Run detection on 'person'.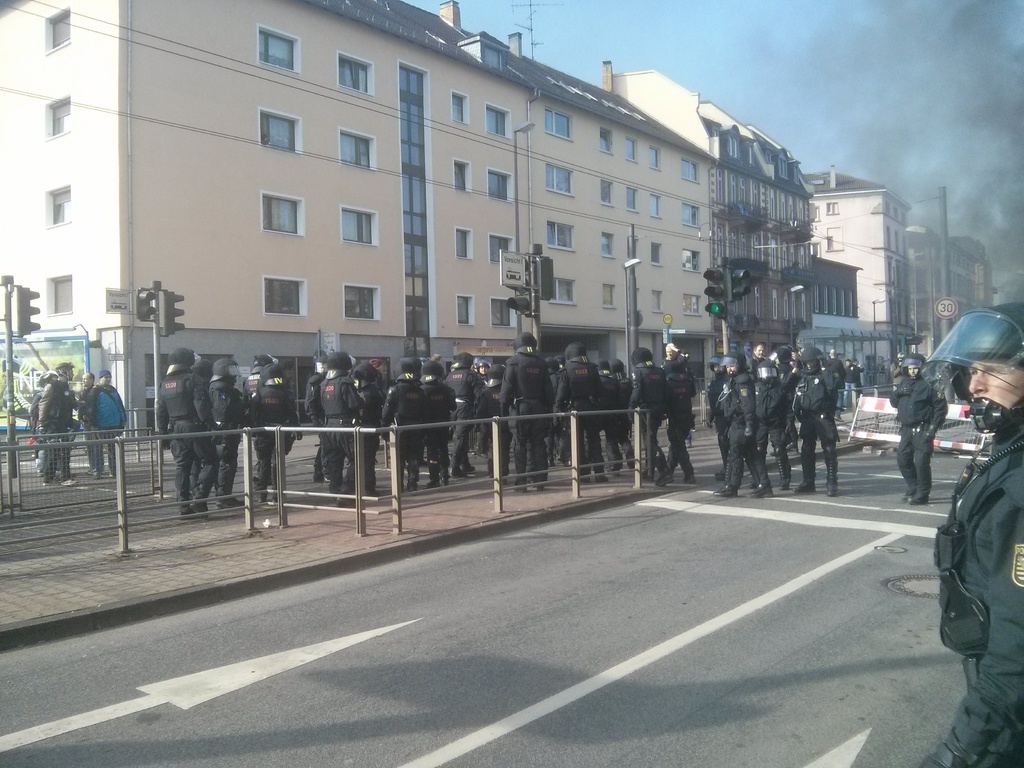
Result: detection(374, 348, 428, 488).
